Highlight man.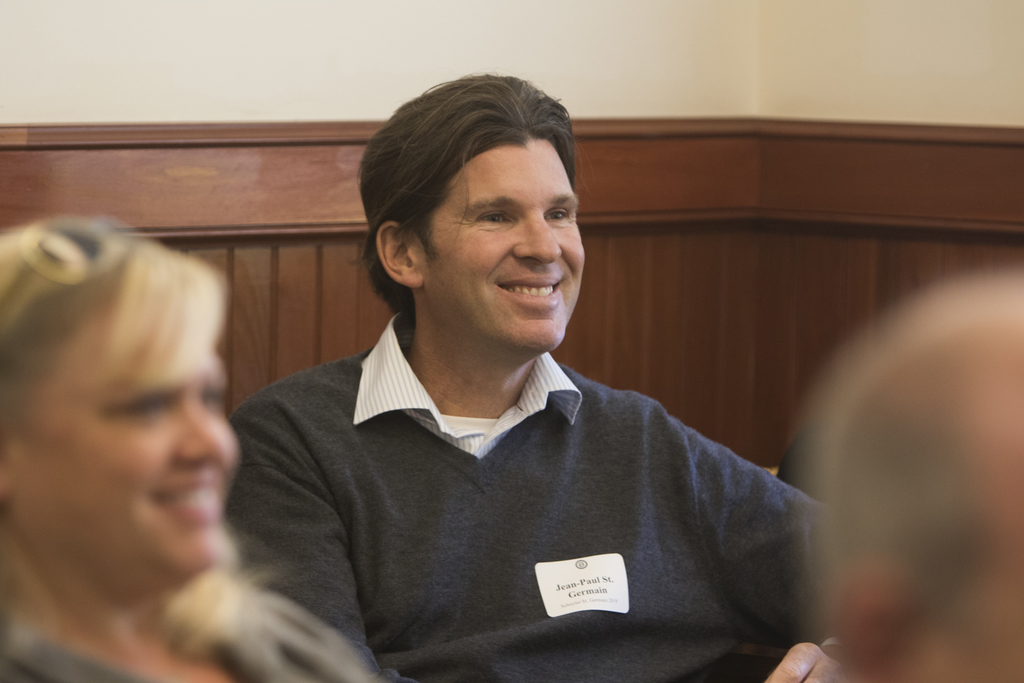
Highlighted region: bbox(202, 88, 824, 672).
